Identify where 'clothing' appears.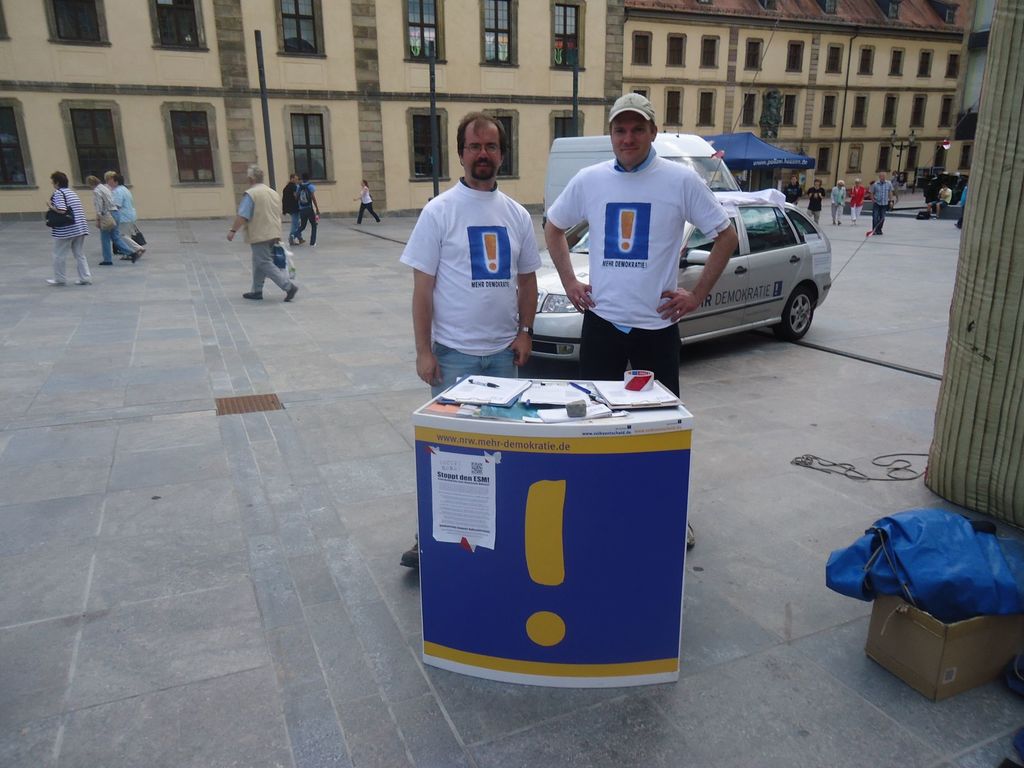
Appears at [x1=402, y1=148, x2=539, y2=385].
